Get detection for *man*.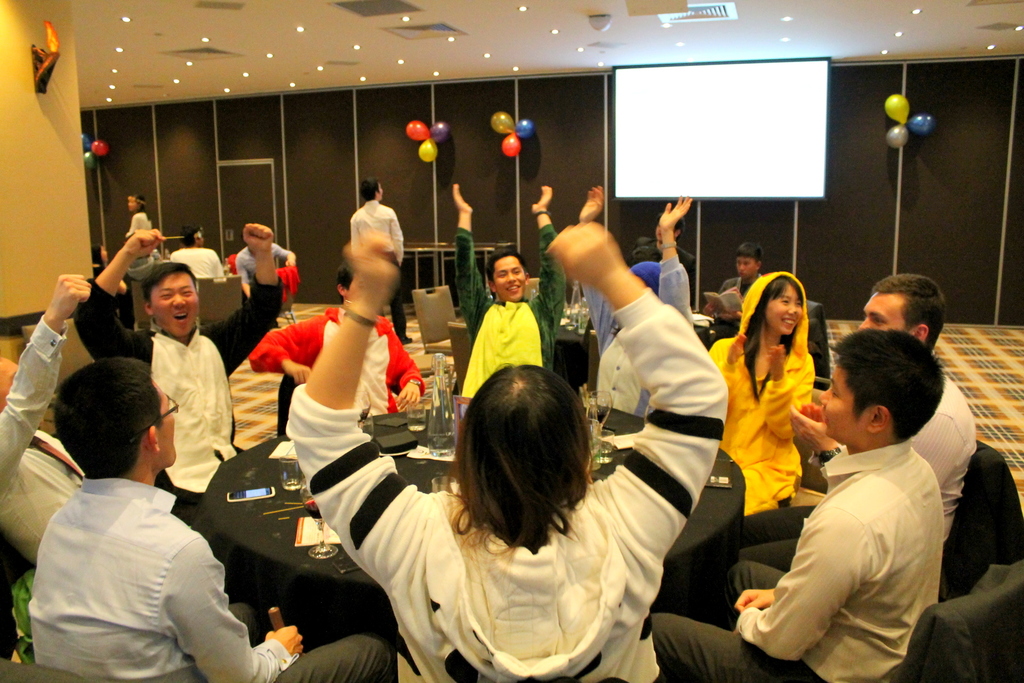
Detection: 285,223,732,682.
